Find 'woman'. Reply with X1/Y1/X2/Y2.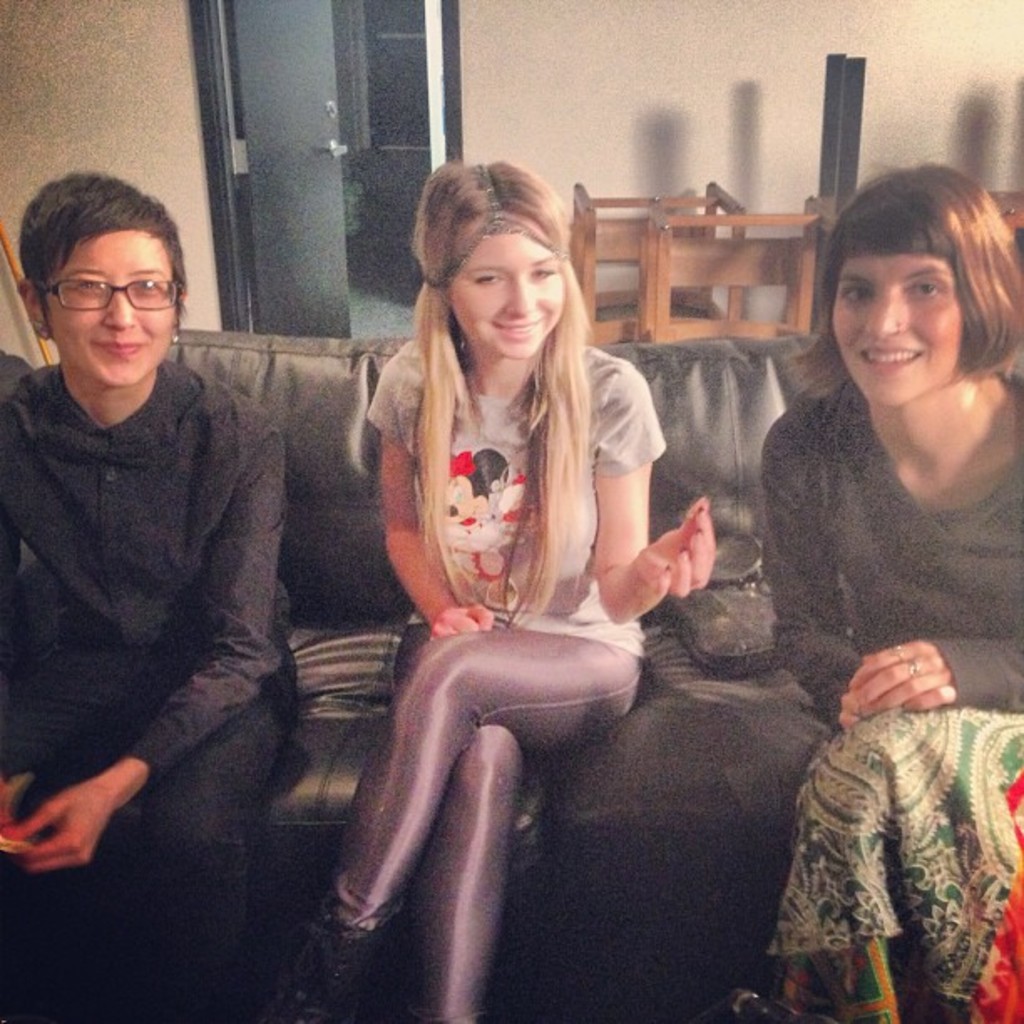
753/156/1022/1022.
